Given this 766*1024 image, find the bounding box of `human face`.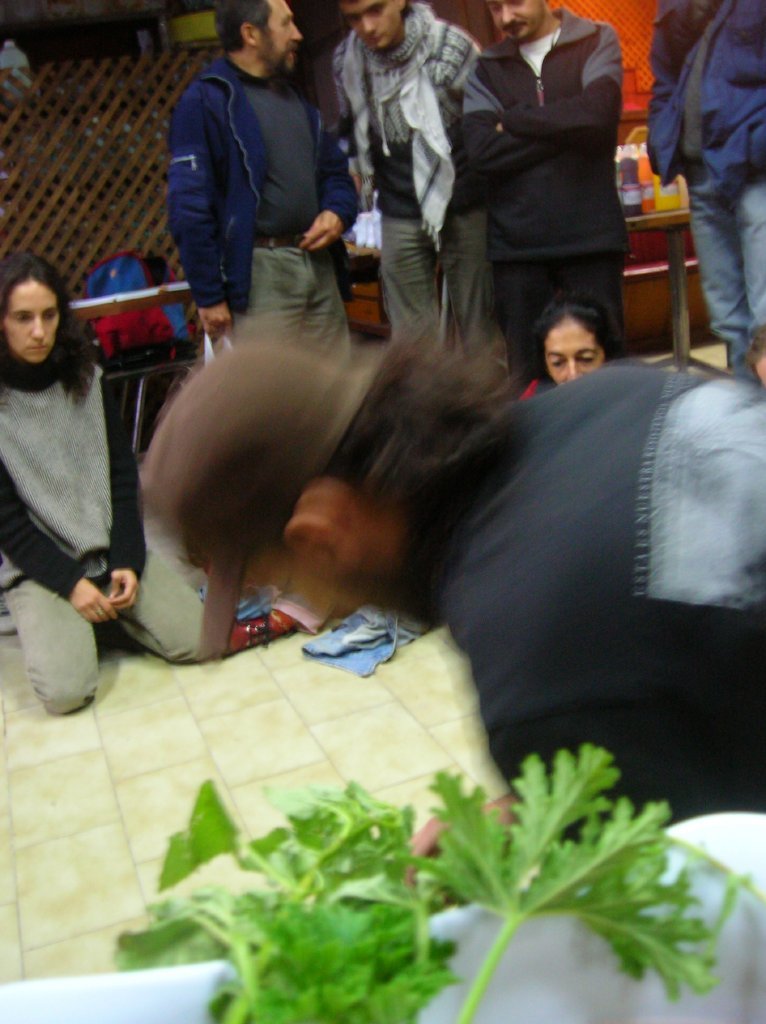
l=6, t=280, r=54, b=361.
